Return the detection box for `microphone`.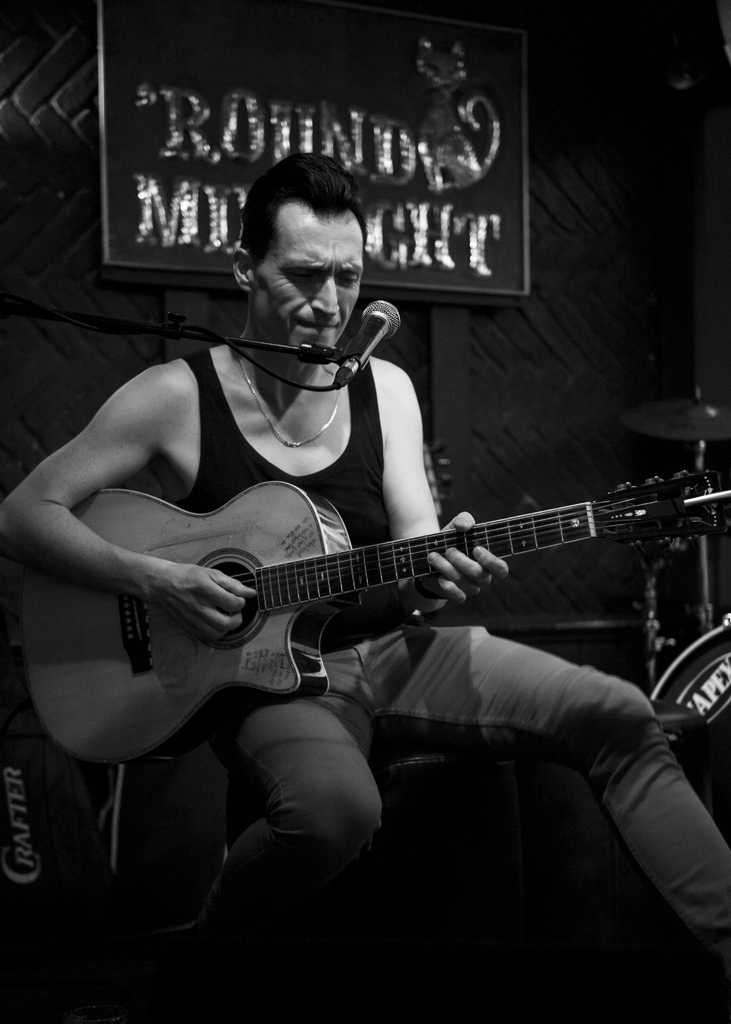
<box>341,294,400,374</box>.
